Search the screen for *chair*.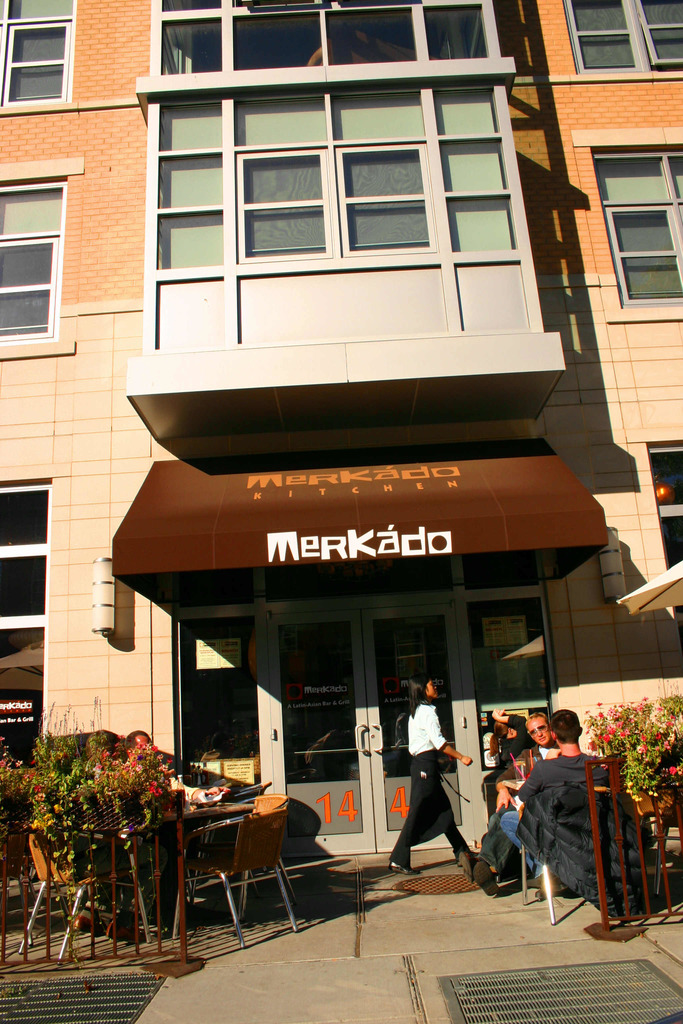
Found at 147/779/284/954.
